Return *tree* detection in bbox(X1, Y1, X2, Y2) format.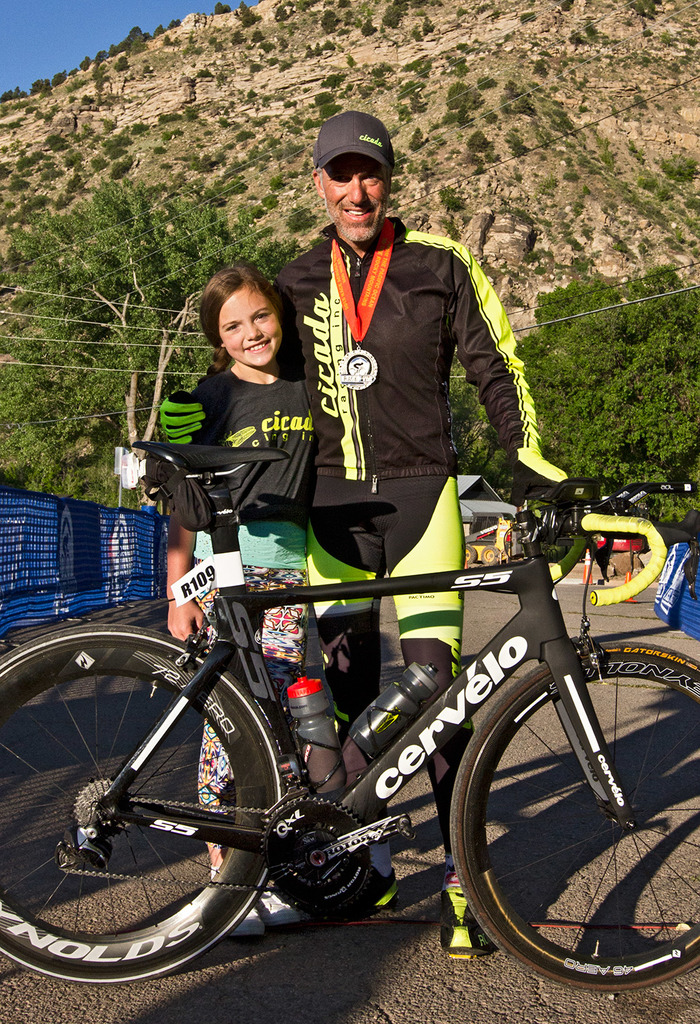
bbox(320, 73, 348, 93).
